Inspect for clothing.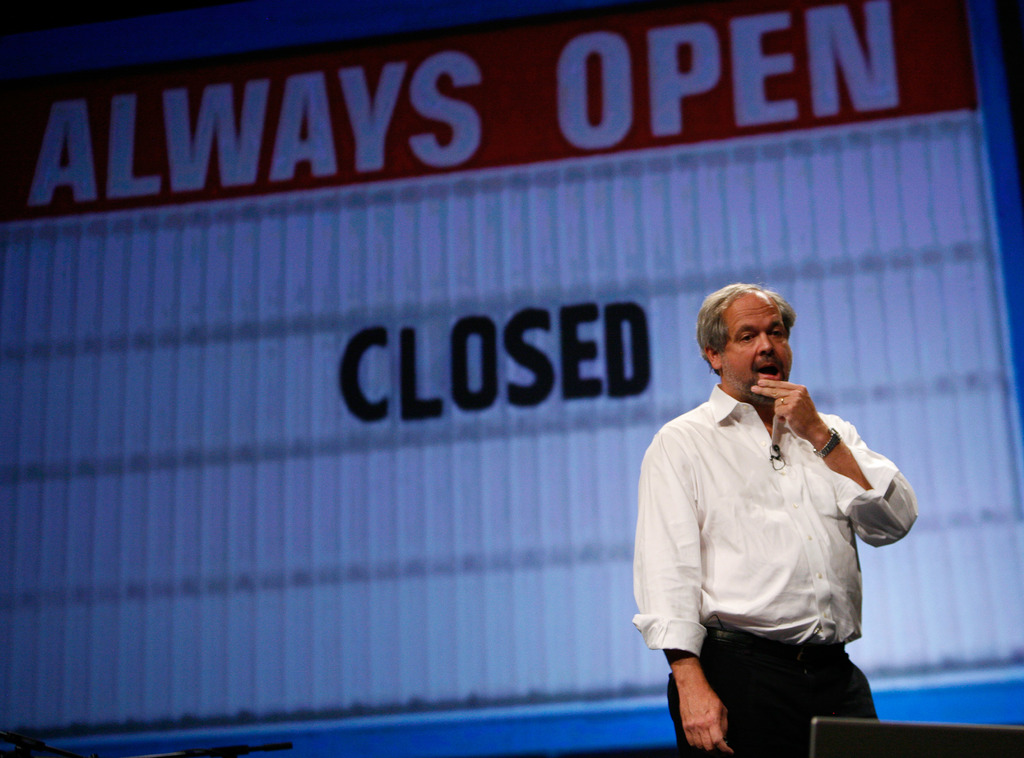
Inspection: bbox=(643, 358, 899, 733).
